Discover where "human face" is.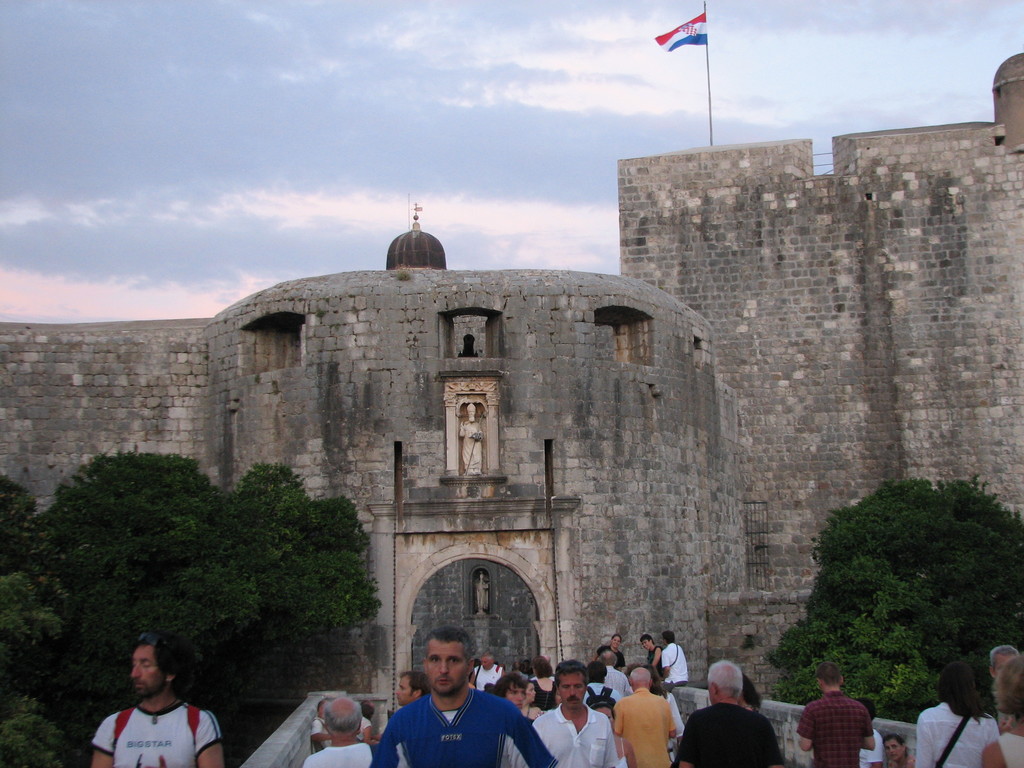
Discovered at 643/637/654/652.
